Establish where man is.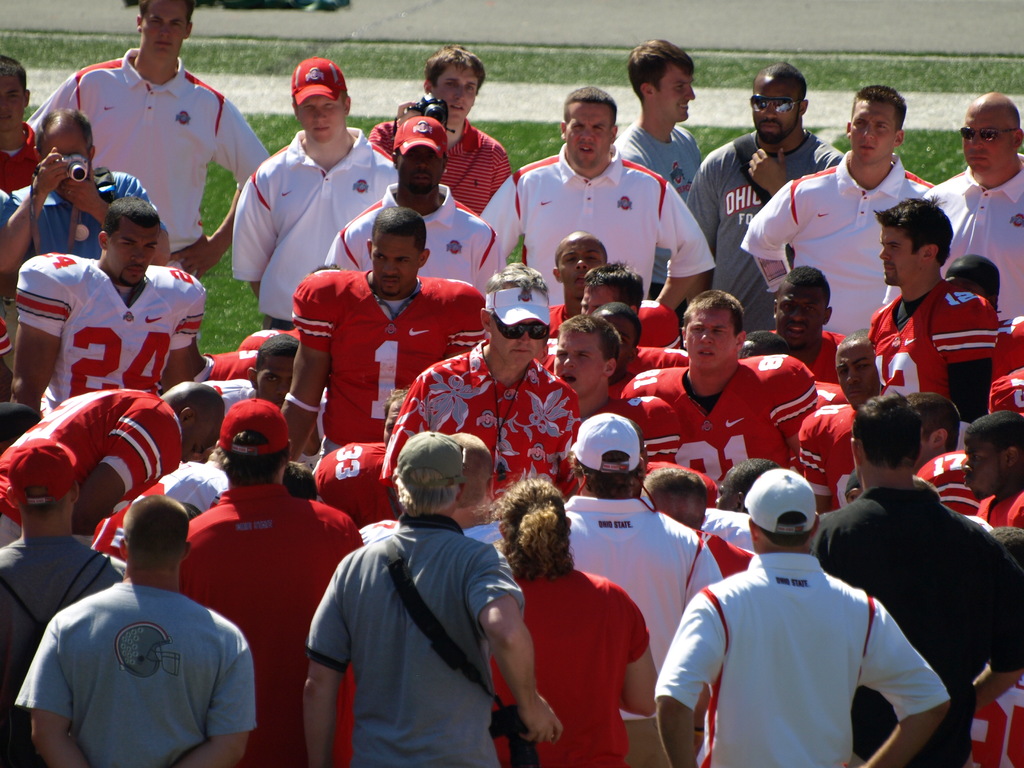
Established at [x1=486, y1=474, x2=660, y2=767].
